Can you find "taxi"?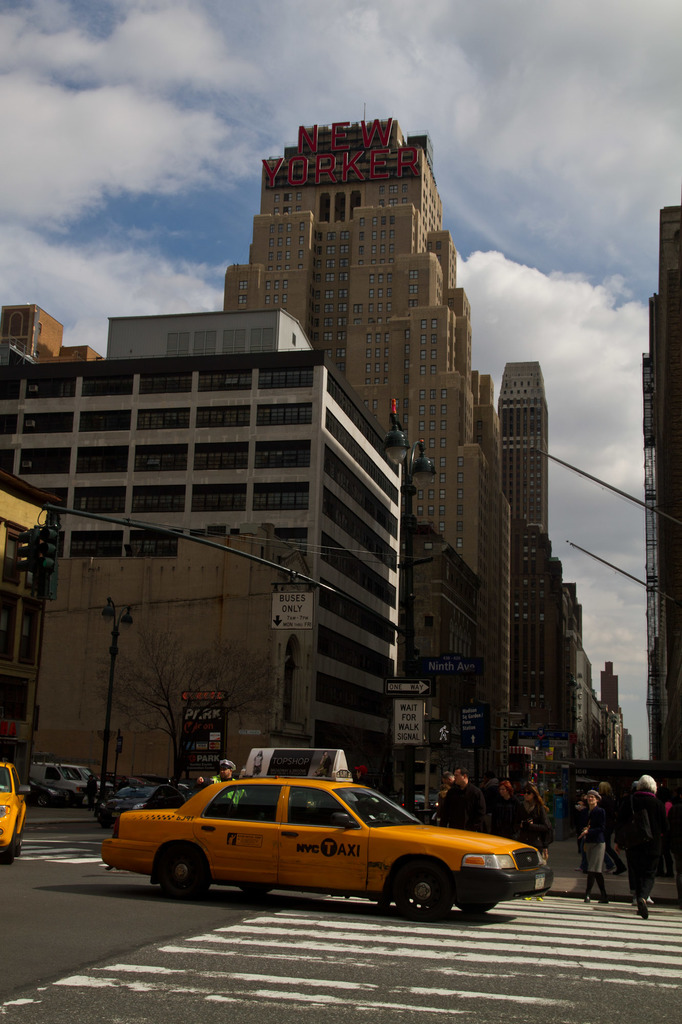
Yes, bounding box: [x1=0, y1=757, x2=31, y2=863].
